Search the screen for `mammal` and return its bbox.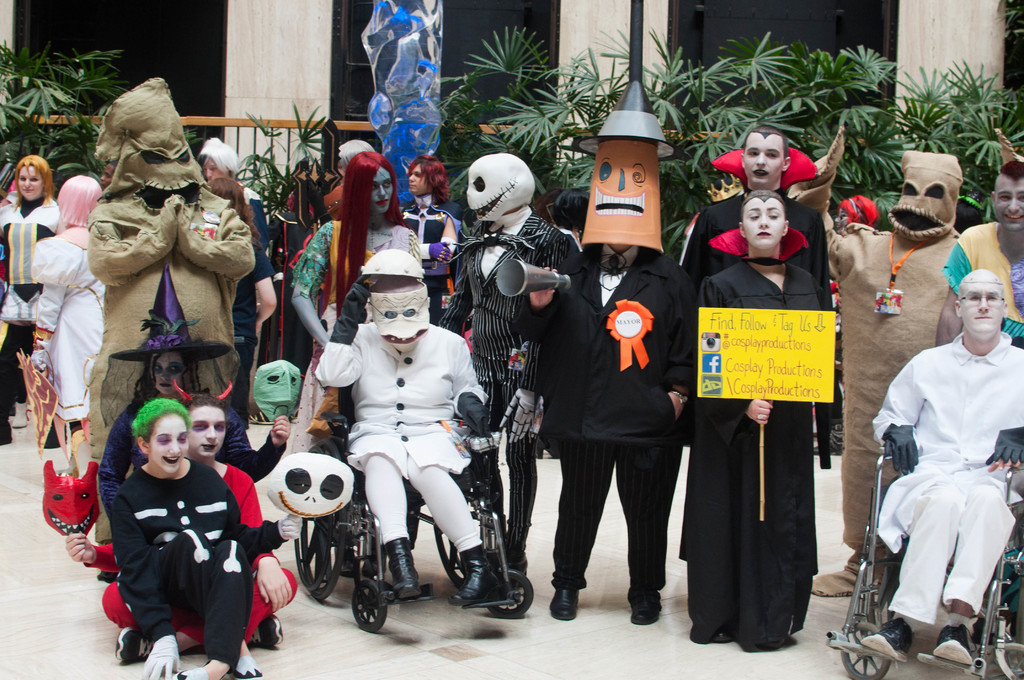
Found: x1=404, y1=154, x2=462, y2=327.
